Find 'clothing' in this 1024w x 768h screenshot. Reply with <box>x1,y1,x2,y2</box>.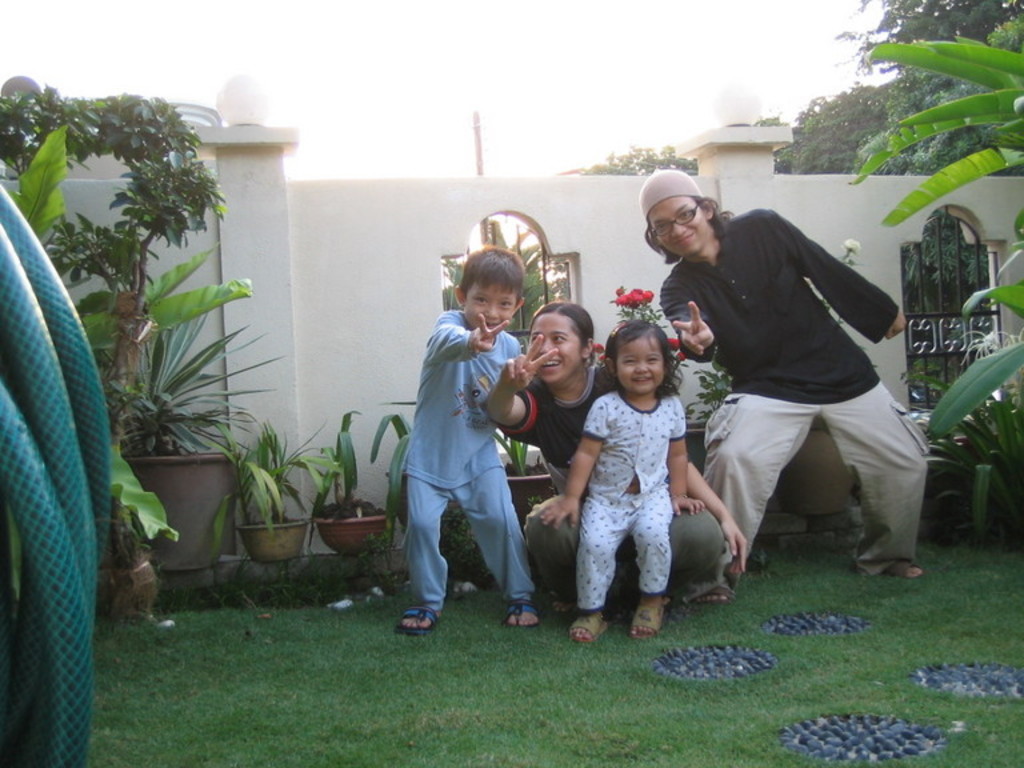
<box>391,293,535,613</box>.
